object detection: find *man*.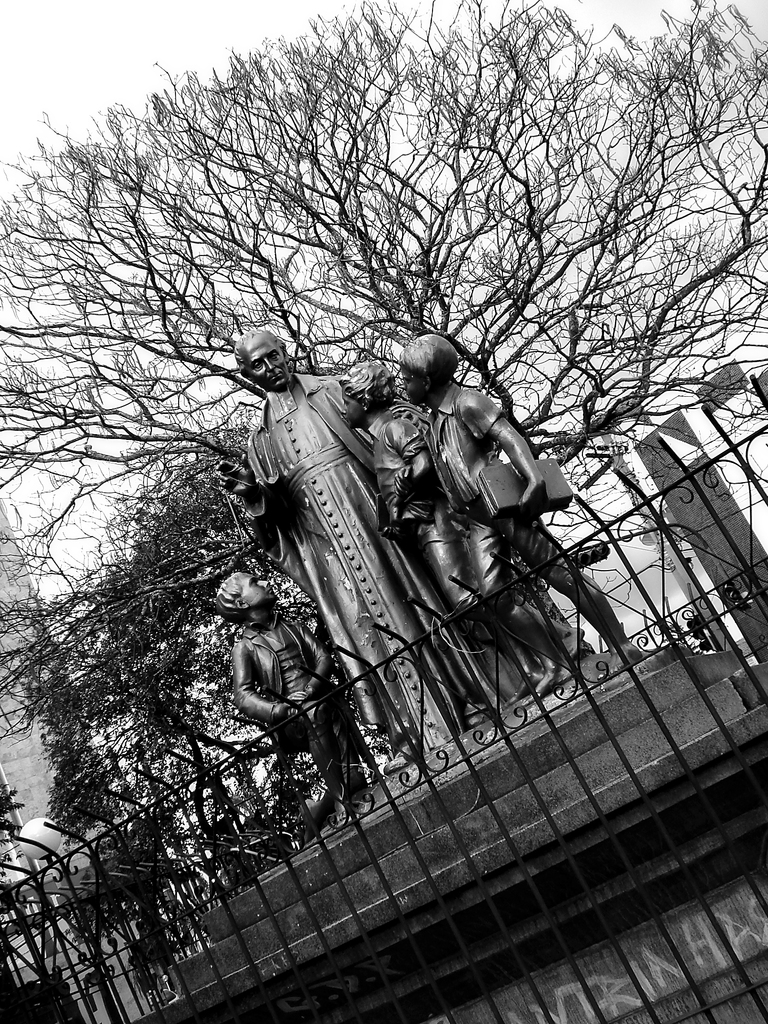
BBox(217, 328, 527, 774).
